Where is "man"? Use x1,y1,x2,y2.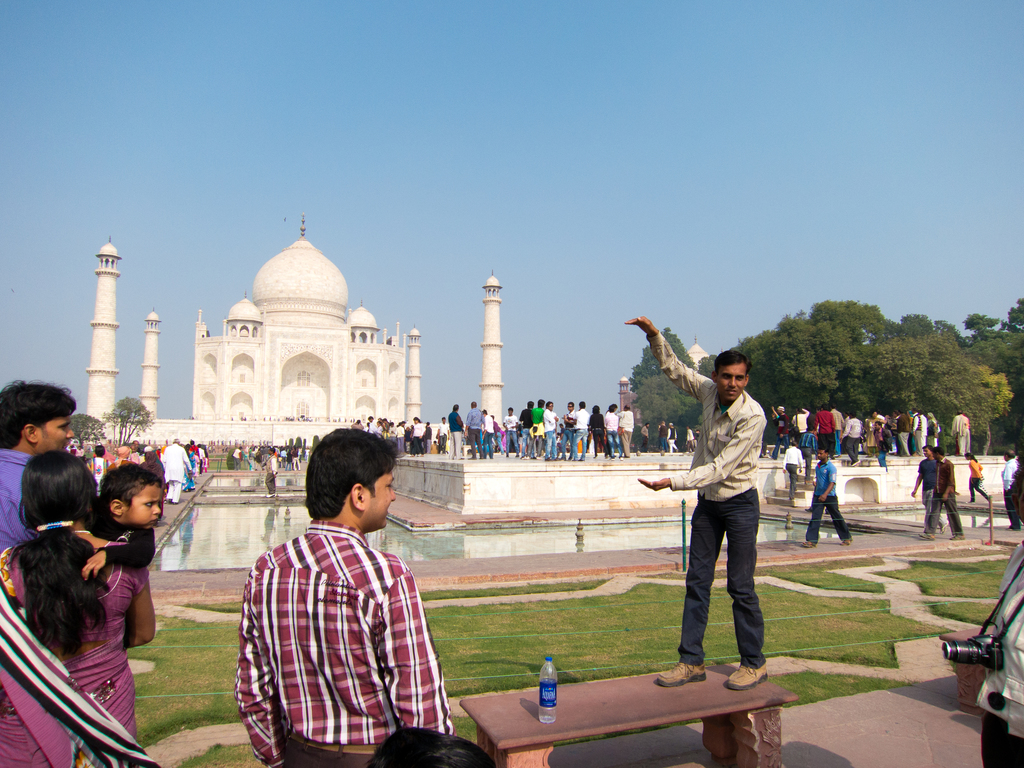
799,440,863,543.
